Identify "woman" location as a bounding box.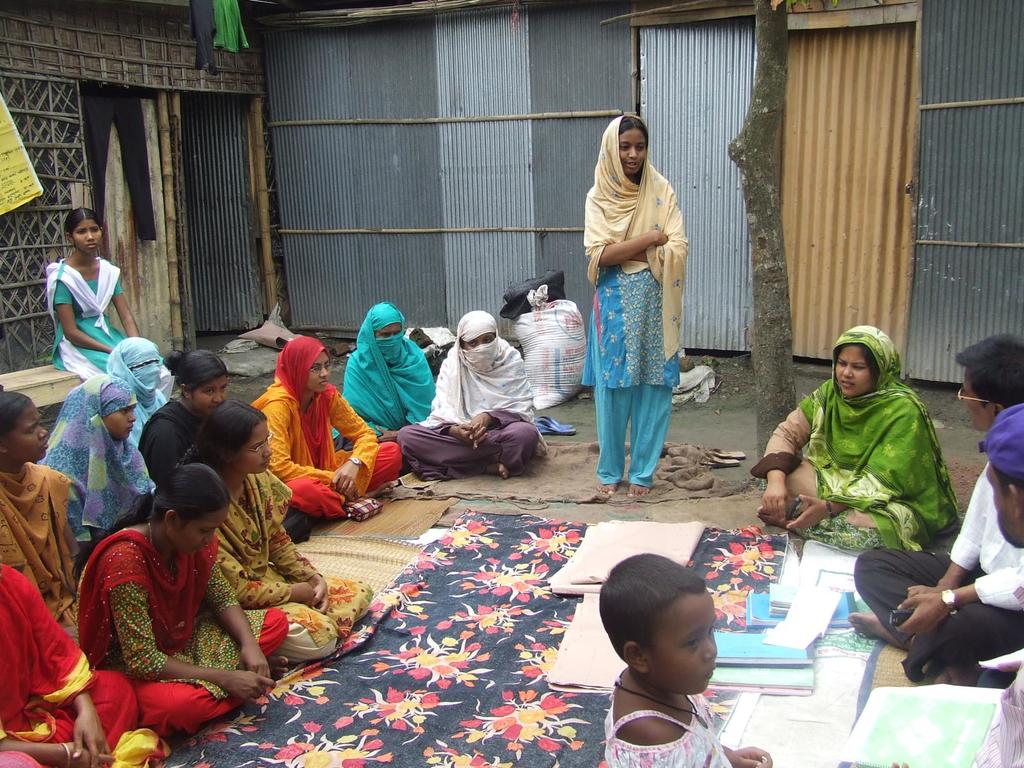
box=[332, 300, 440, 442].
